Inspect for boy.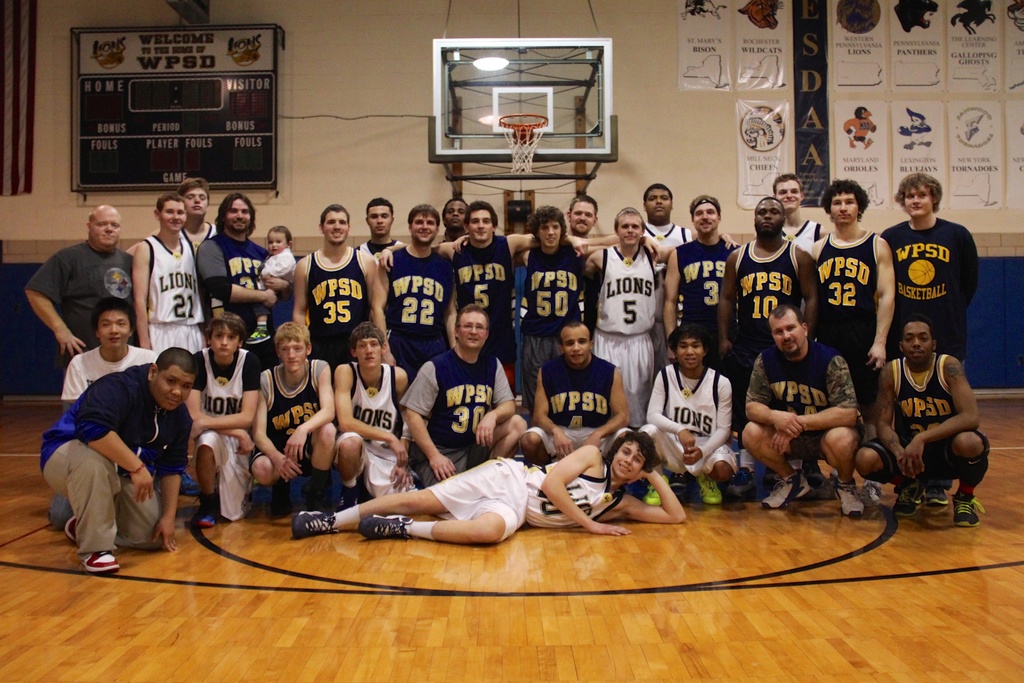
Inspection: (left=635, top=325, right=736, bottom=502).
